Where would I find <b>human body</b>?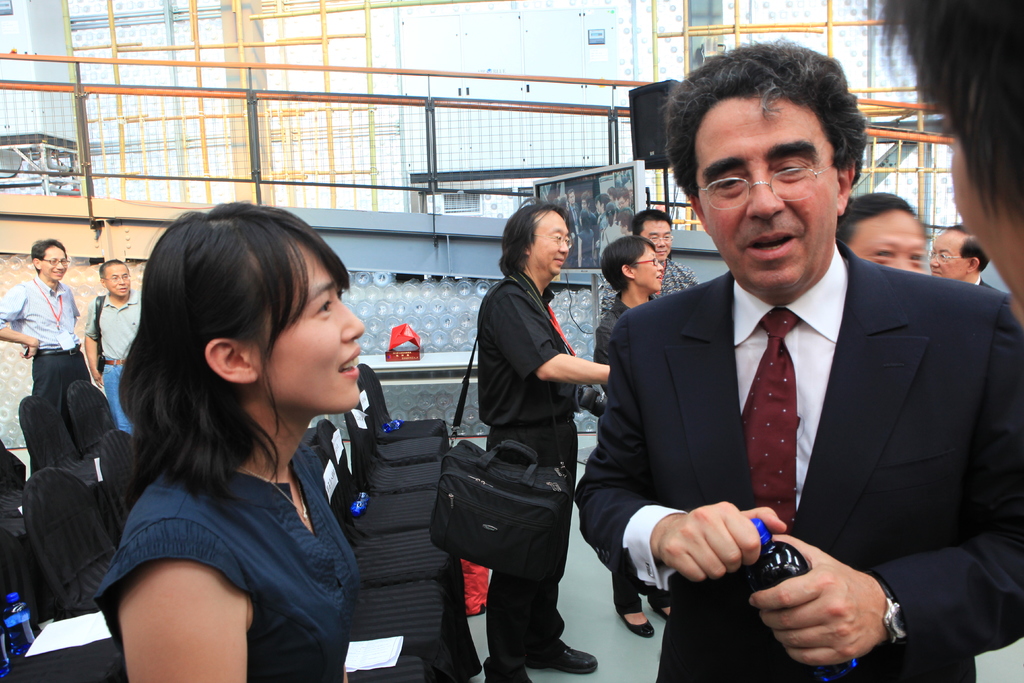
At <region>632, 204, 705, 299</region>.
